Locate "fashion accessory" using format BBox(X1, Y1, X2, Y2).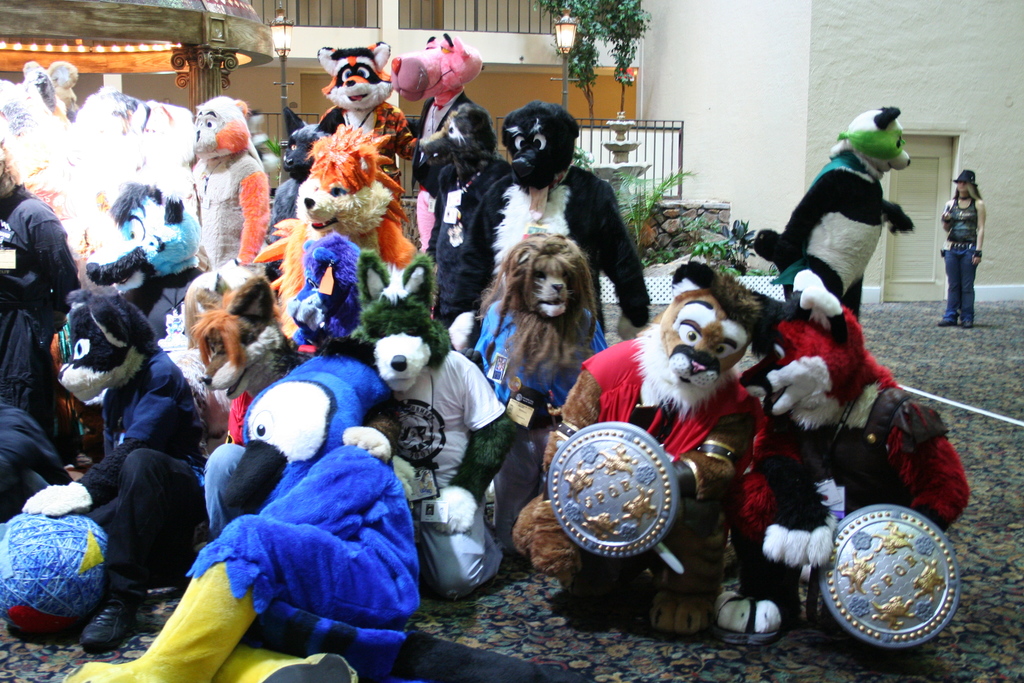
BBox(429, 108, 440, 136).
